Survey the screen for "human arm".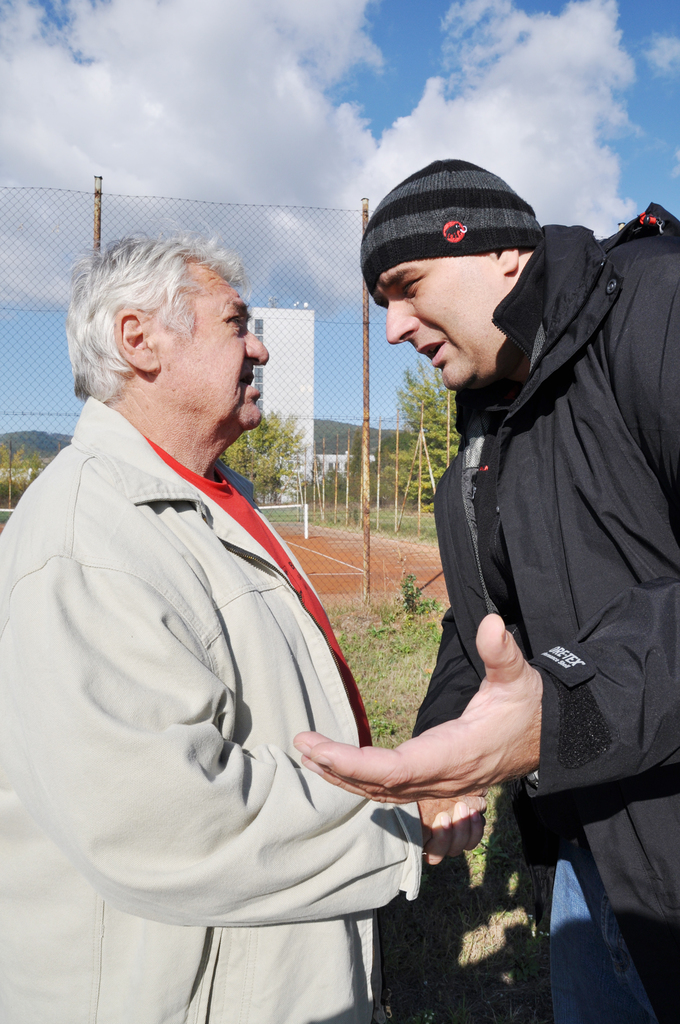
Survey found: region(294, 244, 677, 798).
